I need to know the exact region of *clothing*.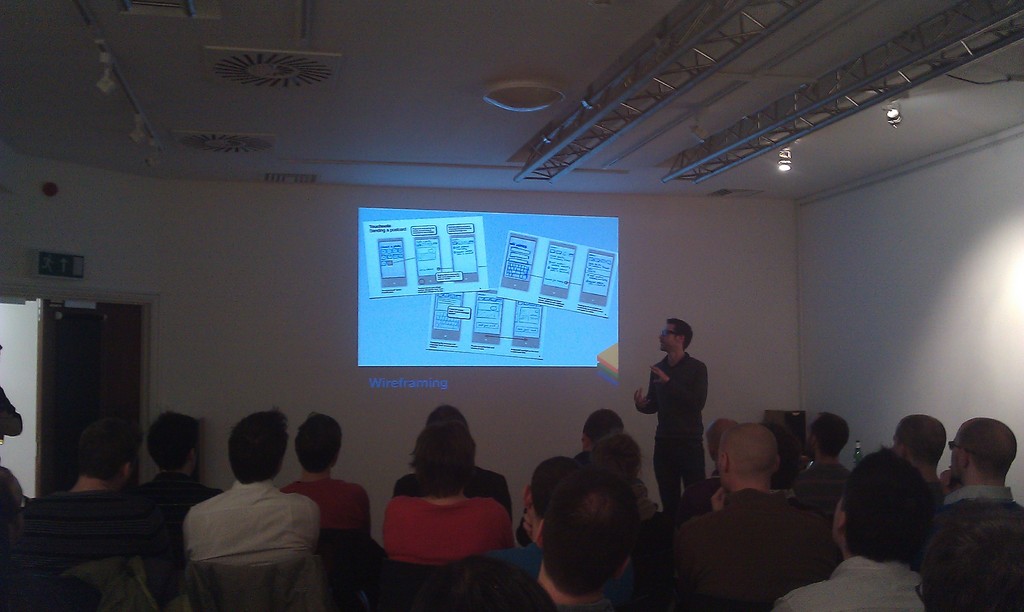
Region: [680, 464, 844, 606].
